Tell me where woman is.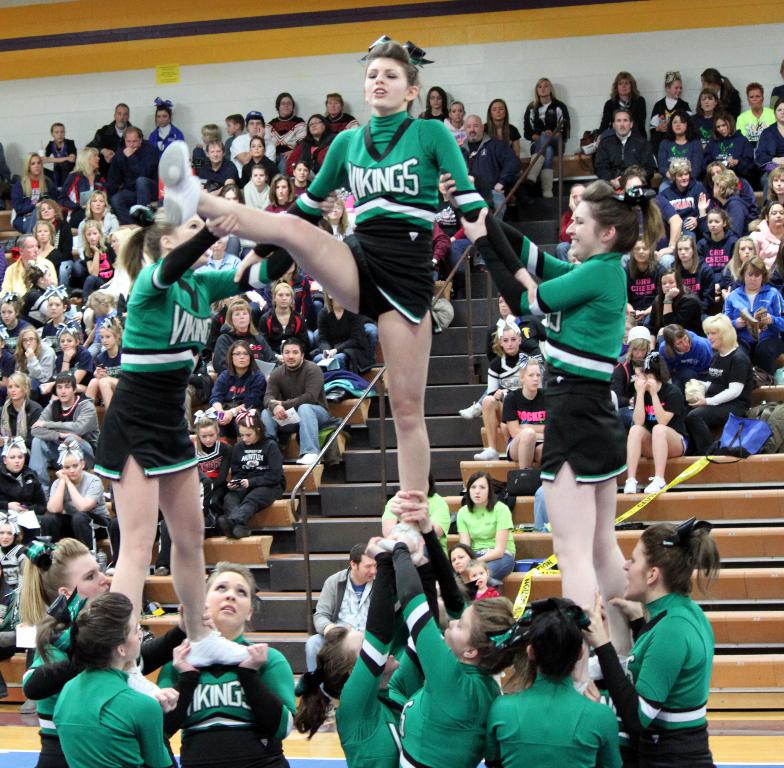
woman is at bbox=[521, 73, 572, 201].
